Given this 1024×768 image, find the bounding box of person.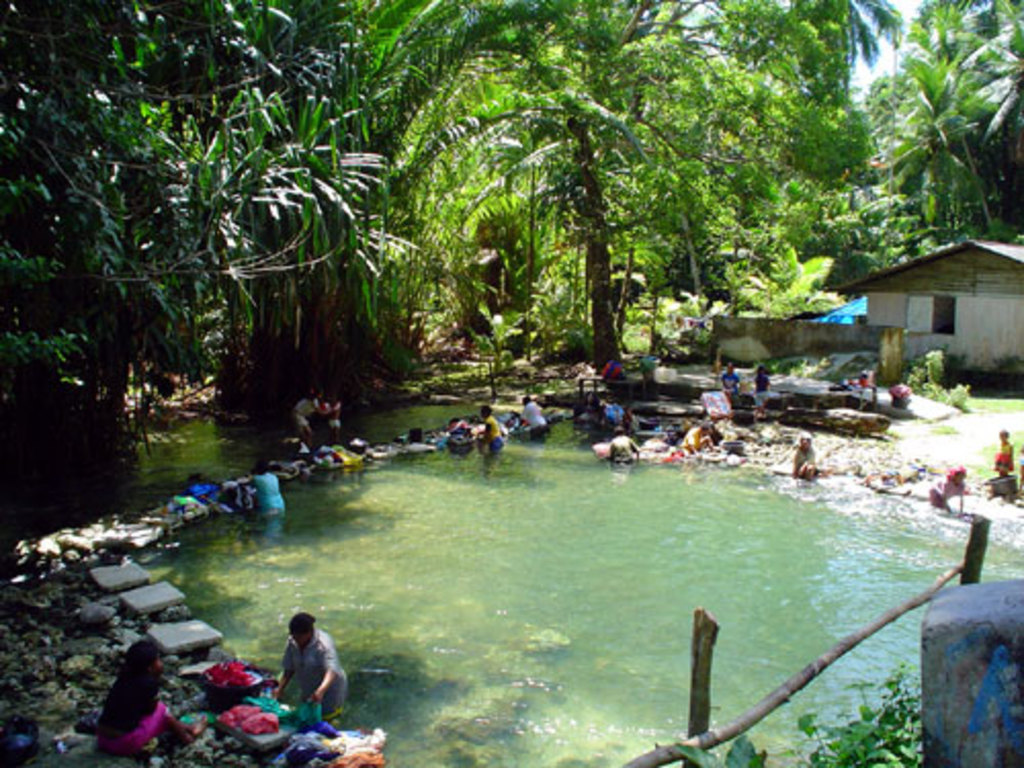
x1=791, y1=428, x2=821, y2=485.
